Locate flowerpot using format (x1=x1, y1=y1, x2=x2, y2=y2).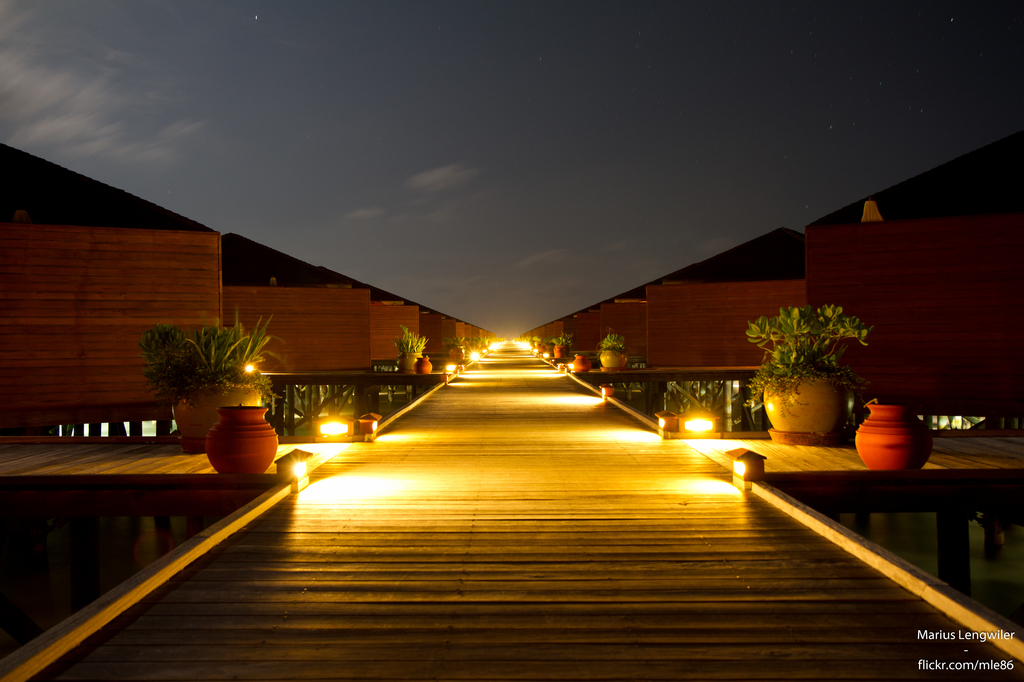
(x1=863, y1=401, x2=932, y2=473).
